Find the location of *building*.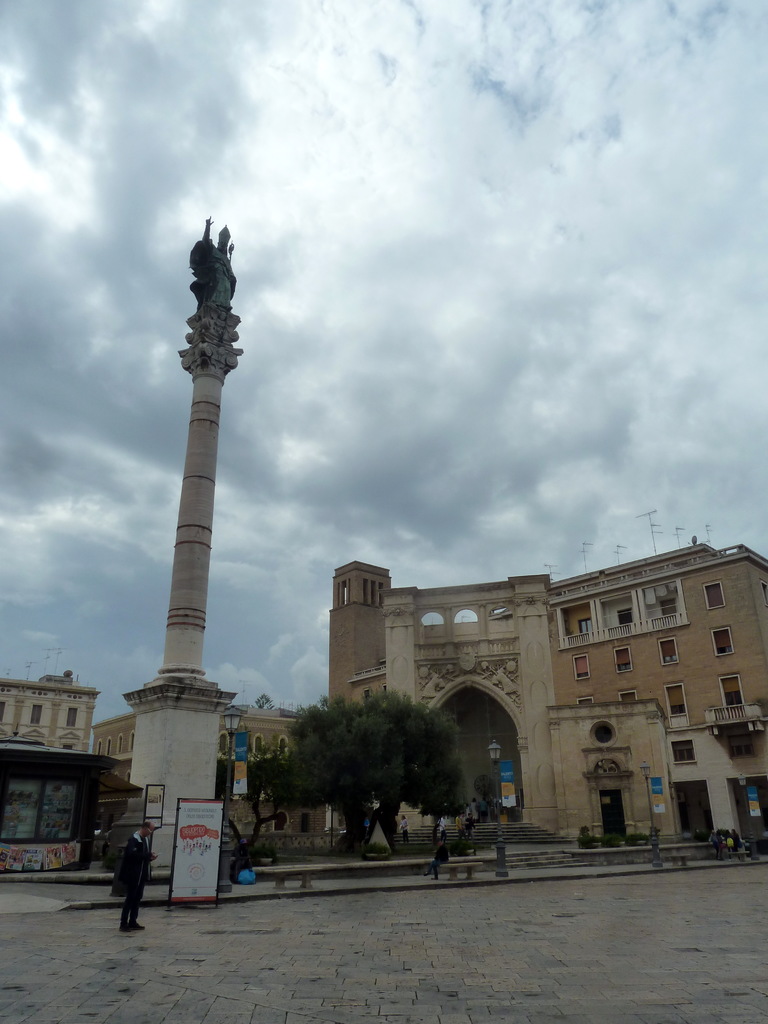
Location: <box>0,740,142,870</box>.
